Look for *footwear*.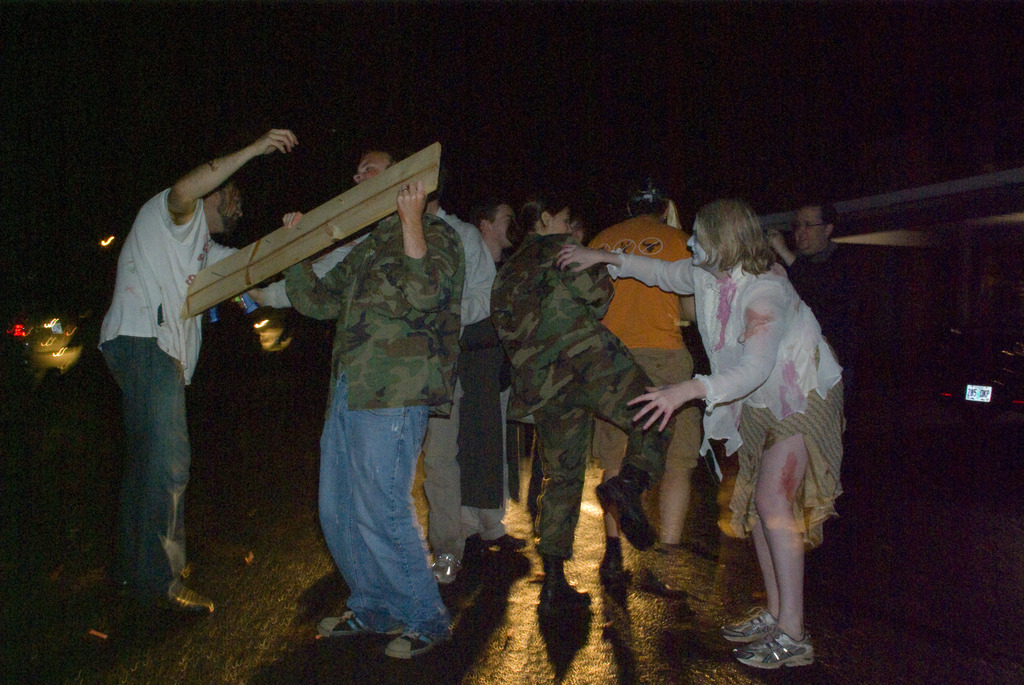
Found: x1=592, y1=540, x2=623, y2=580.
